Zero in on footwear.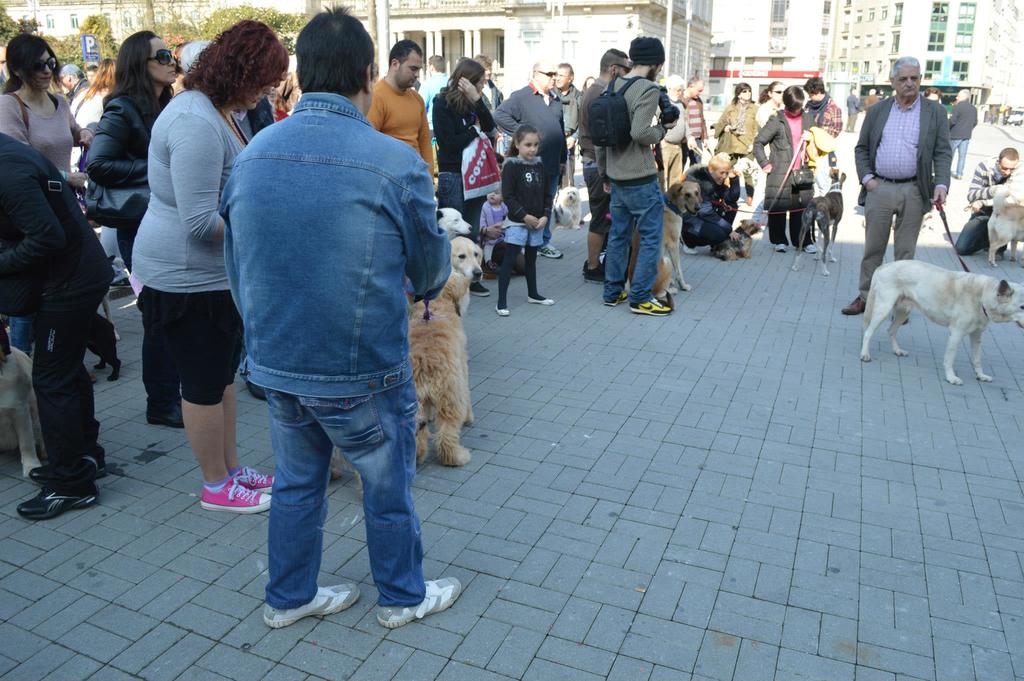
Zeroed in: (601, 289, 627, 310).
